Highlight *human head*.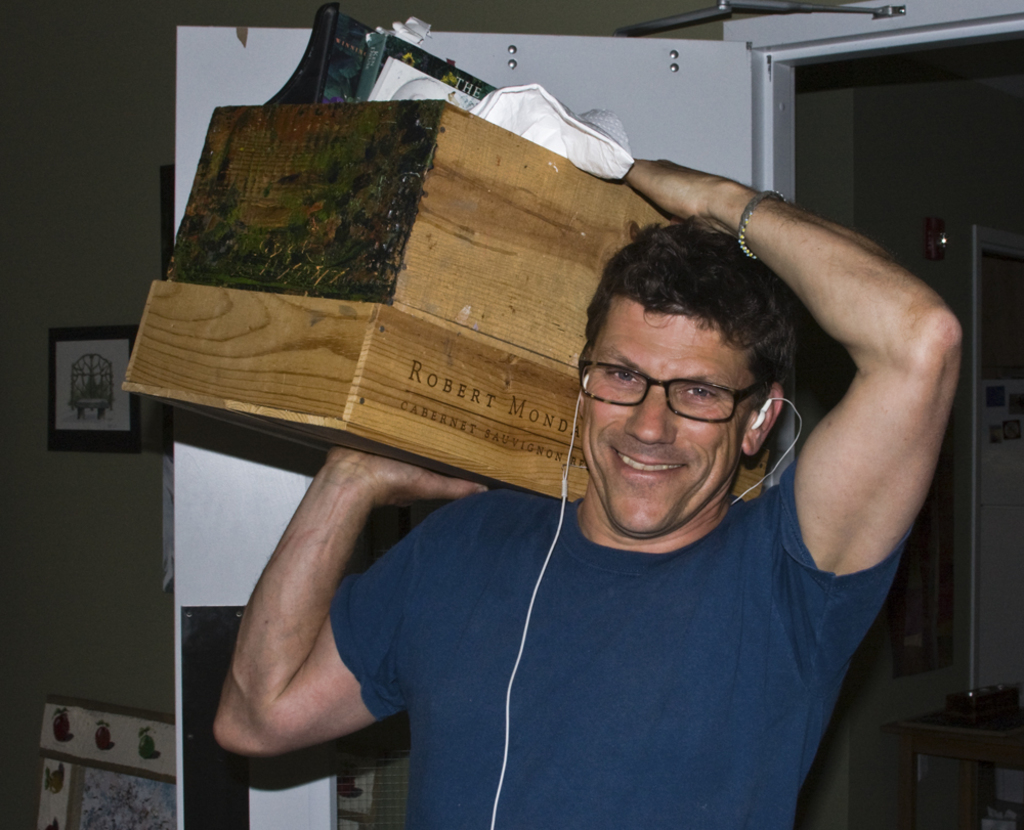
Highlighted region: region(561, 222, 822, 527).
